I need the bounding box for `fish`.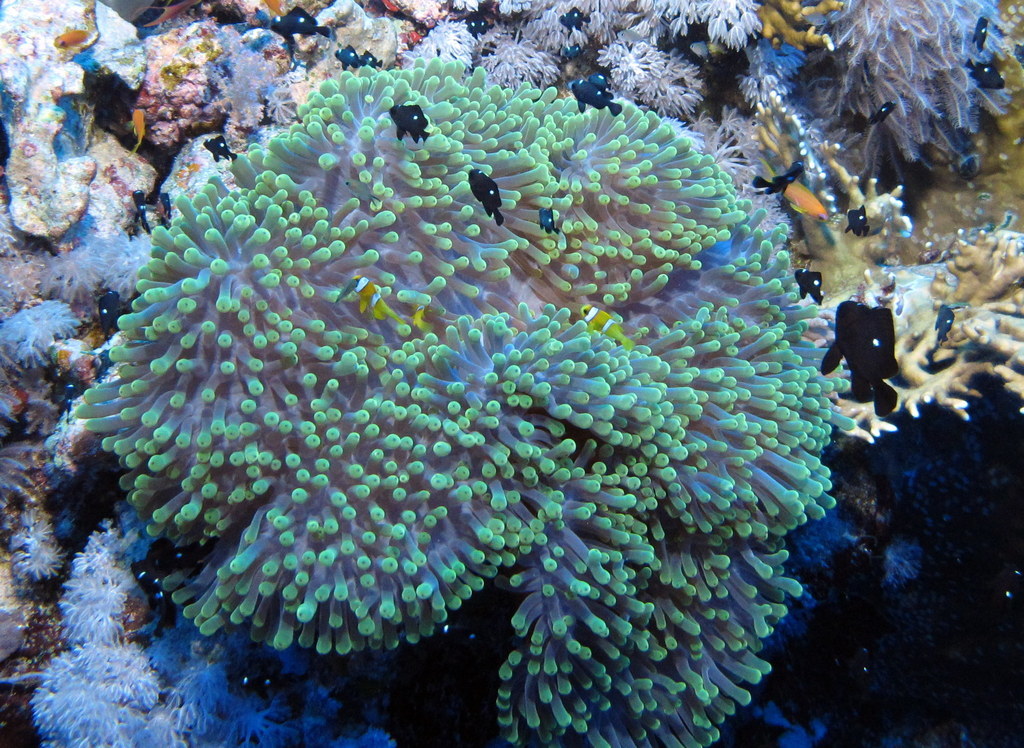
Here it is: (969, 17, 990, 49).
